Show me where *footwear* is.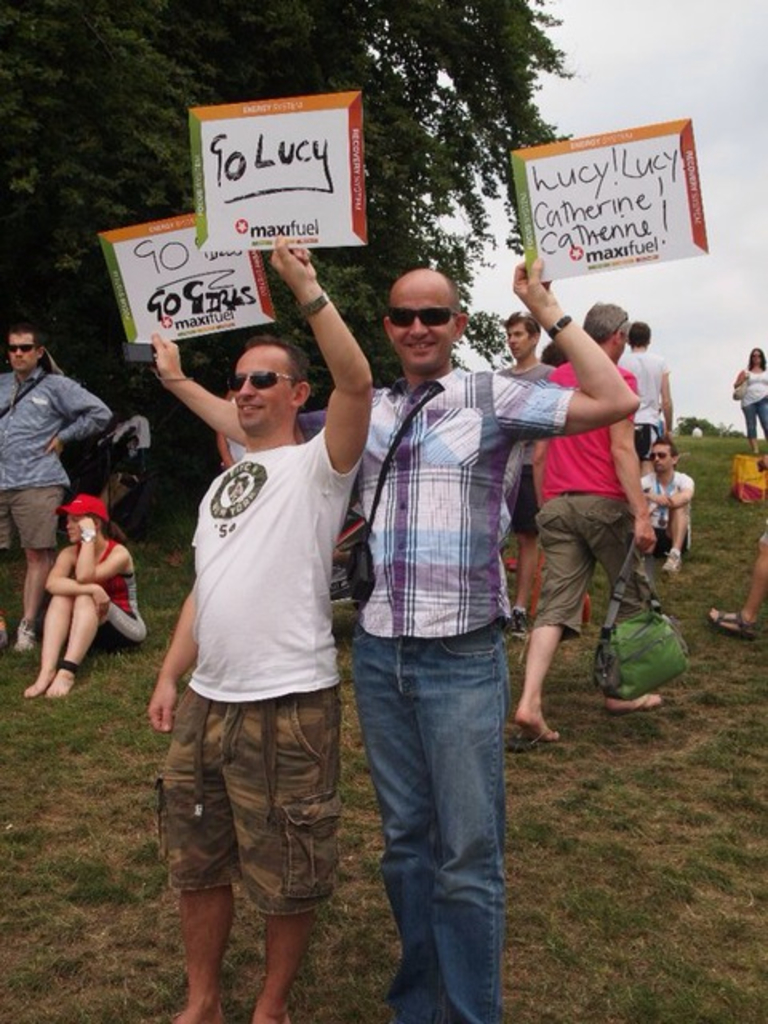
*footwear* is at Rect(509, 605, 531, 638).
